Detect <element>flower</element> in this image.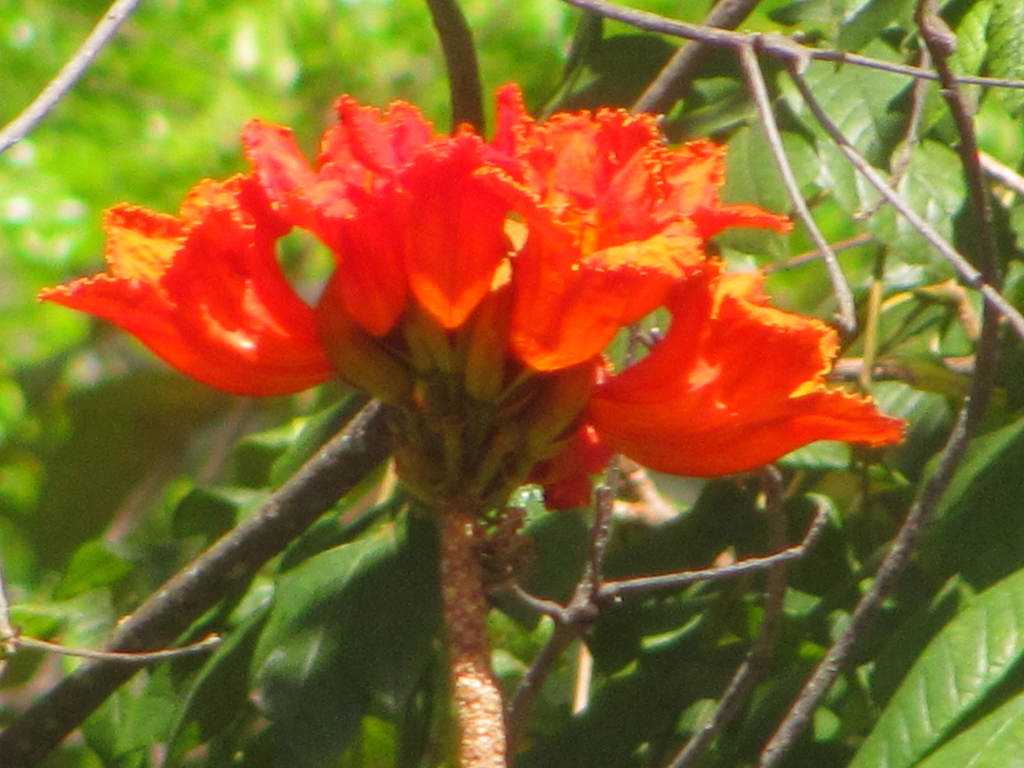
Detection: rect(85, 53, 872, 564).
